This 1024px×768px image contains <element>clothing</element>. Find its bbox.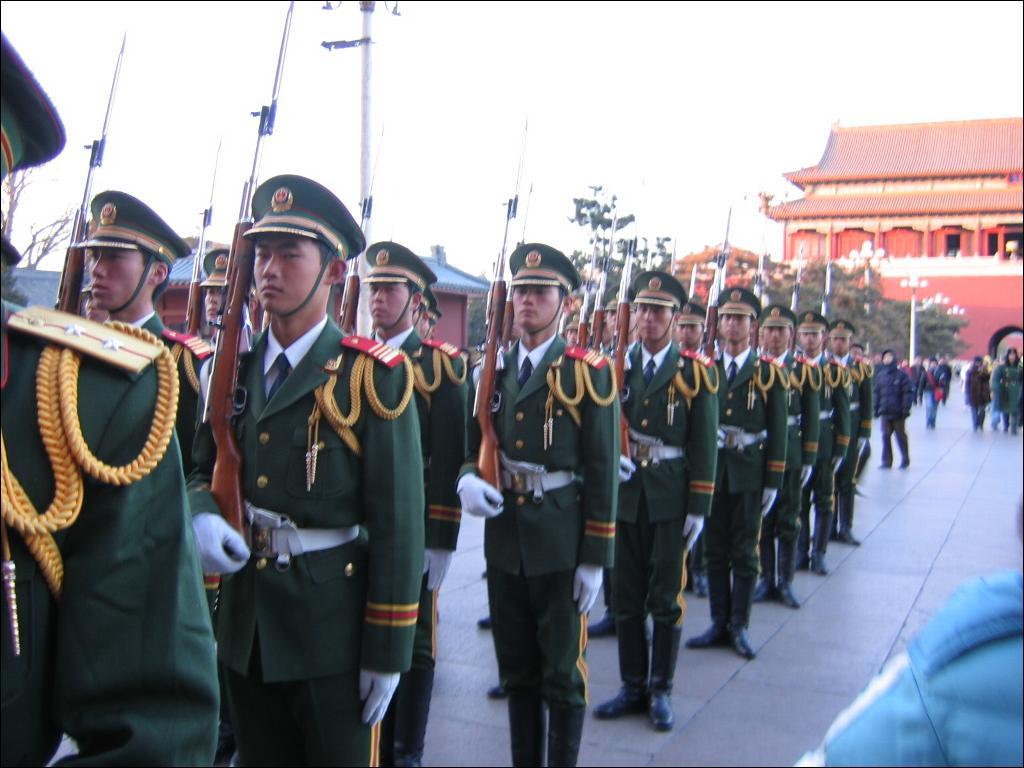
locate(0, 24, 75, 193).
